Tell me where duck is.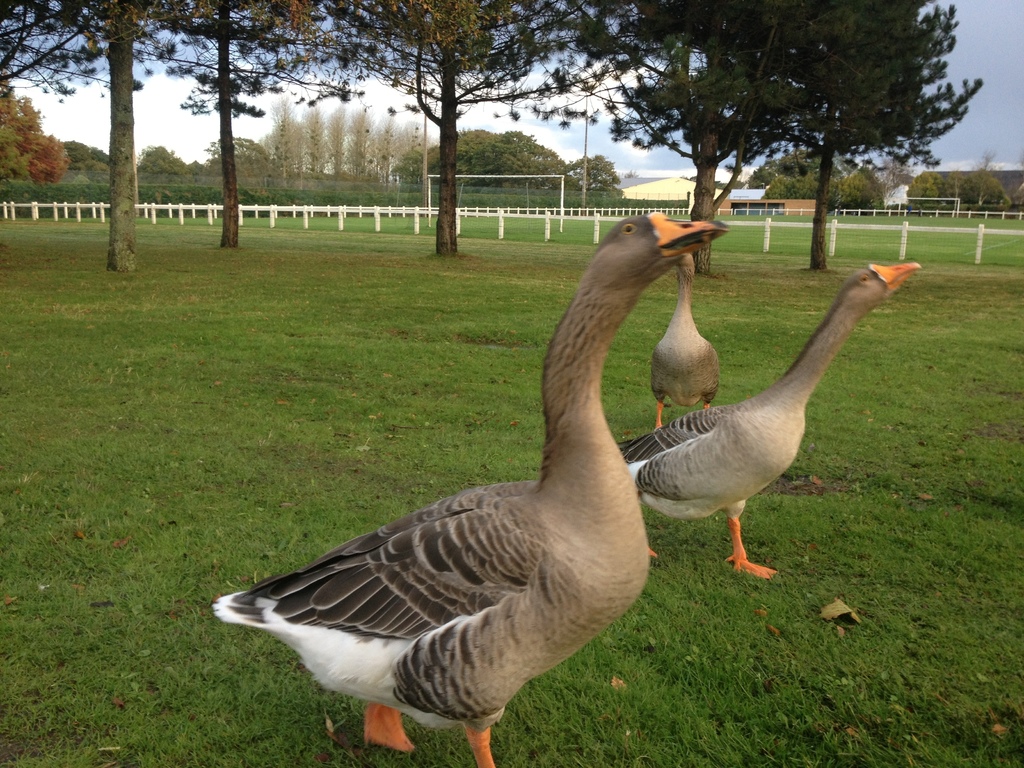
duck is at locate(620, 262, 930, 589).
